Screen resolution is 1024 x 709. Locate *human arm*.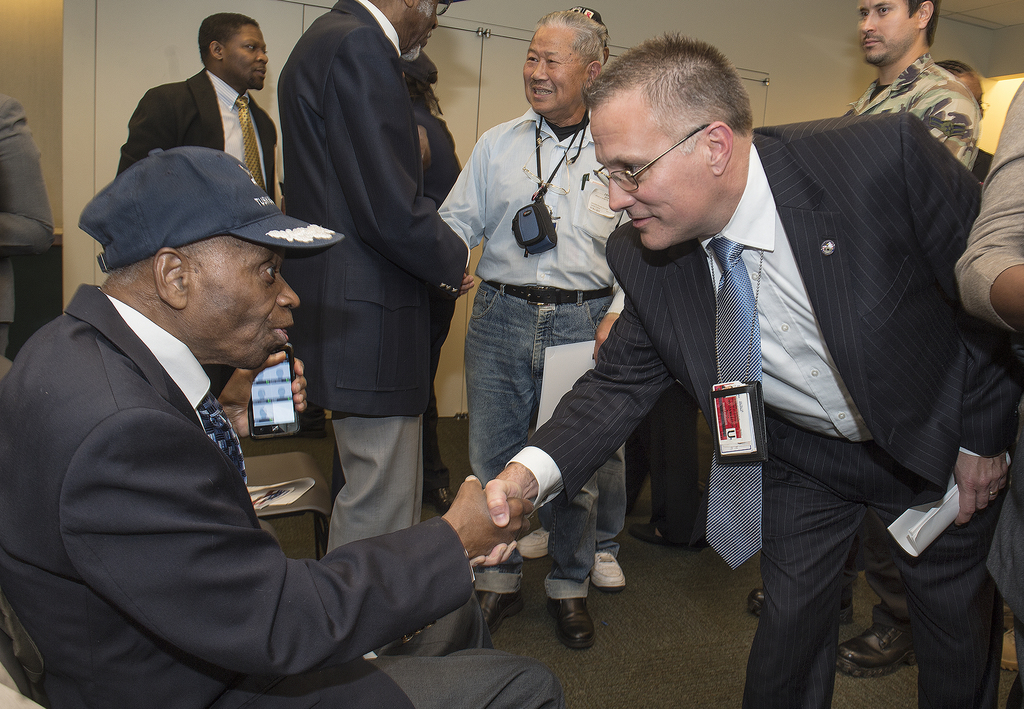
0 101 58 254.
